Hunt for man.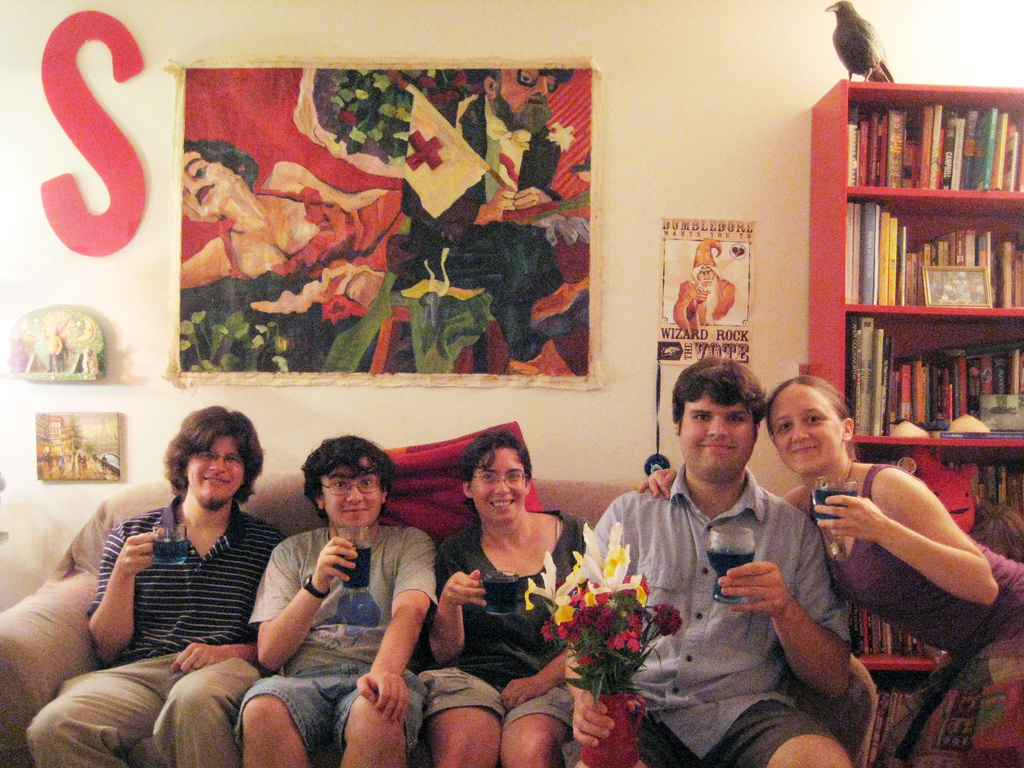
Hunted down at box=[584, 374, 862, 741].
